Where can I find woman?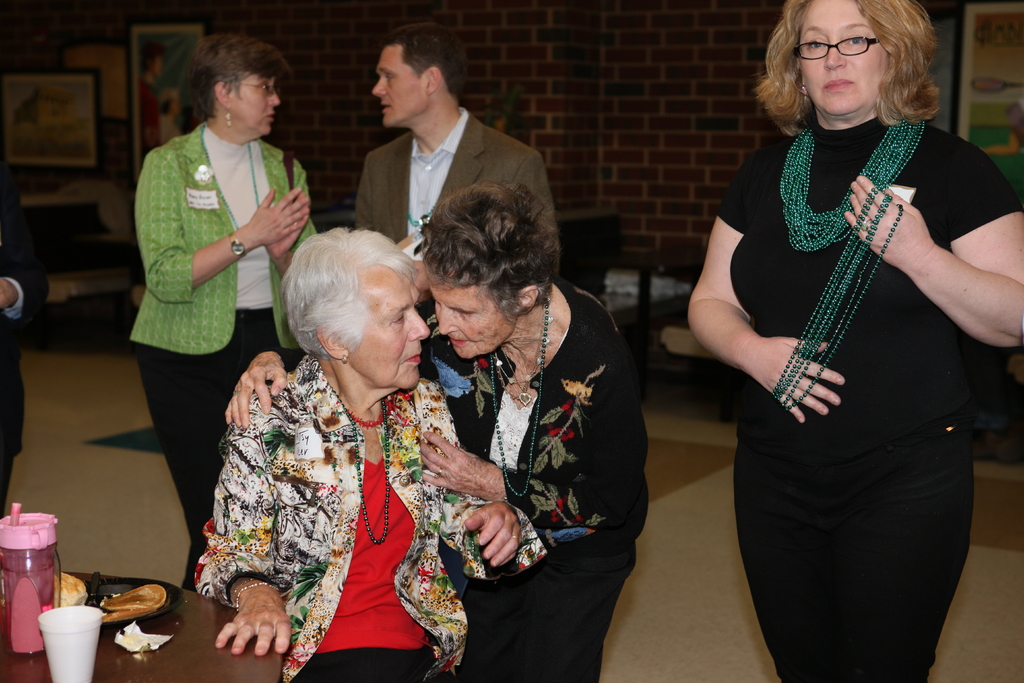
You can find it at locate(127, 32, 324, 591).
